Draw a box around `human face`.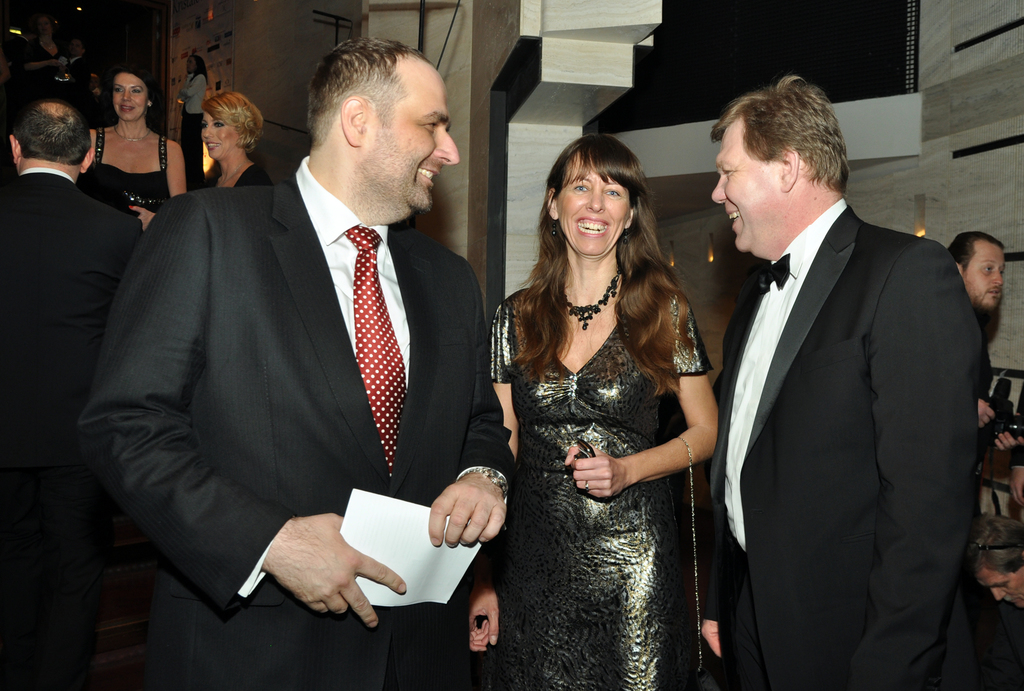
left=553, top=164, right=632, bottom=247.
